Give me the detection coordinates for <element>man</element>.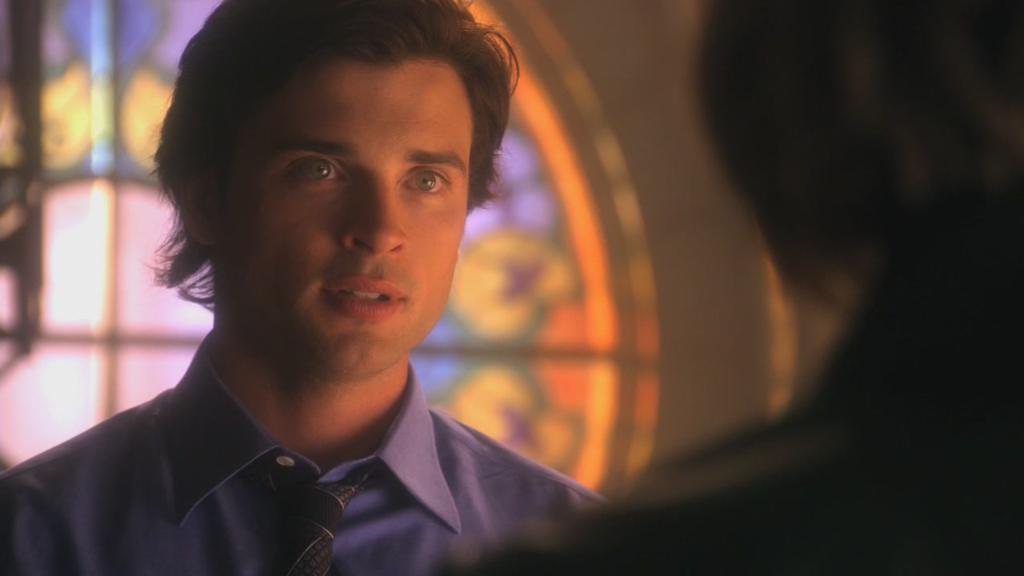
(left=2, top=13, right=657, bottom=561).
